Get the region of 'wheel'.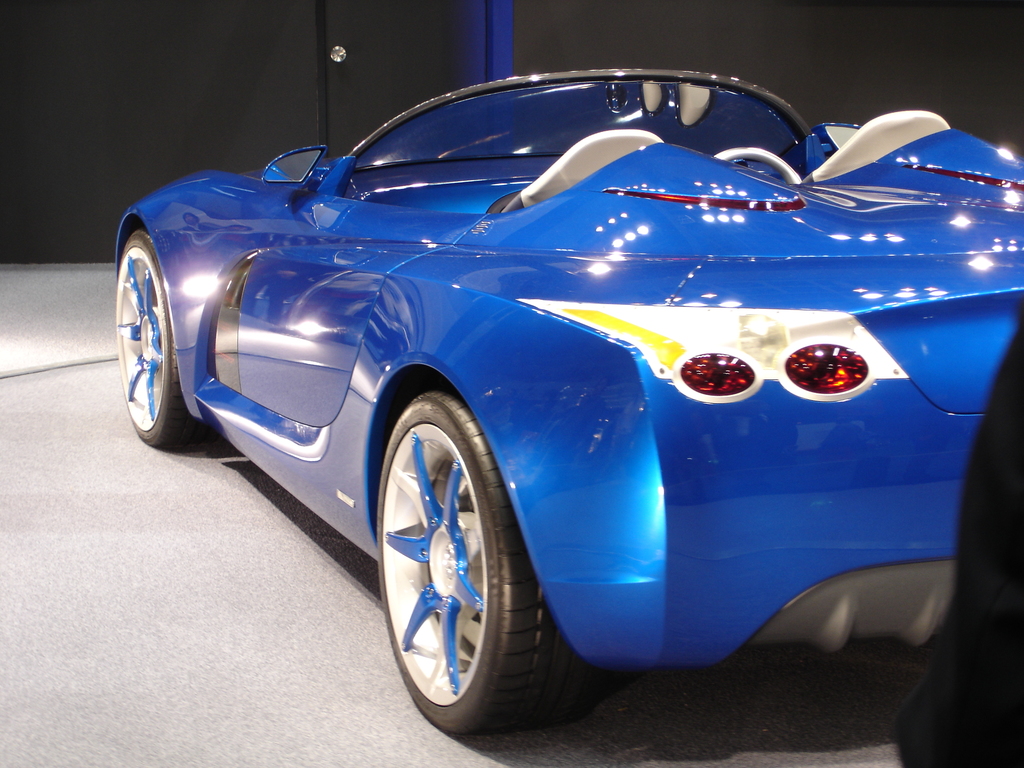
715 140 805 195.
